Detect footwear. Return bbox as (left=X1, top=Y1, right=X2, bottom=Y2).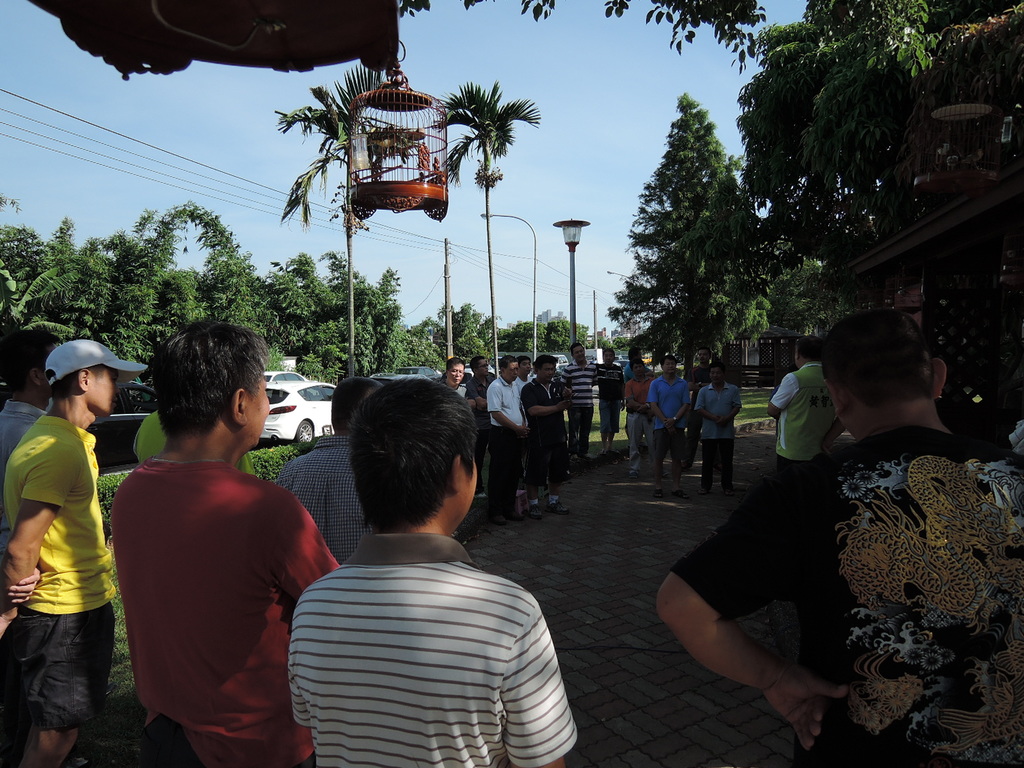
(left=527, top=503, right=545, bottom=520).
